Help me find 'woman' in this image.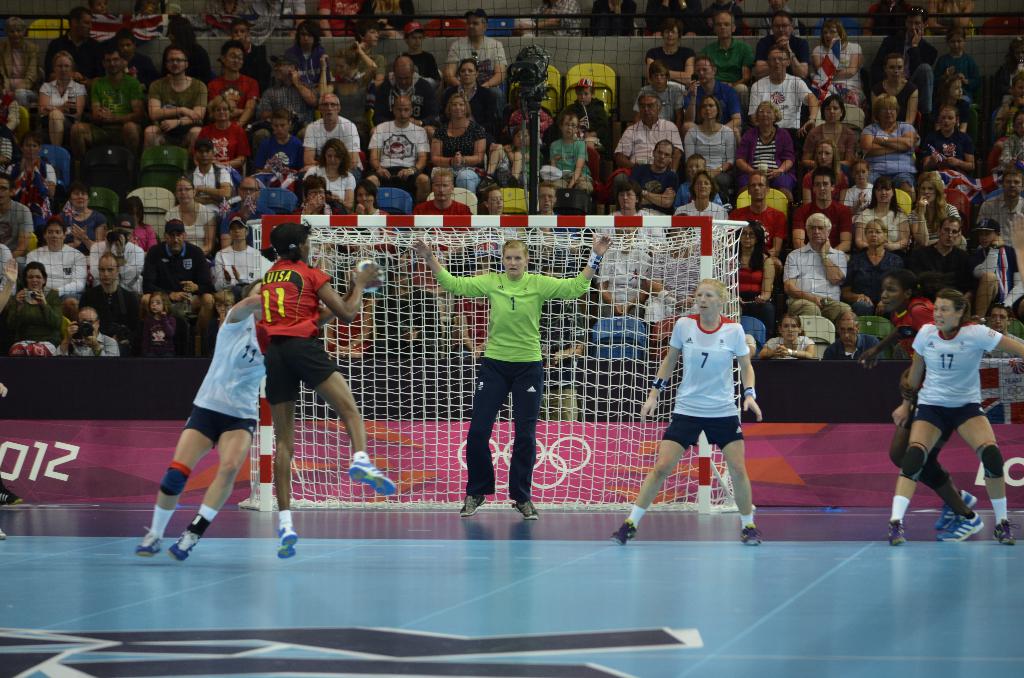
Found it: 348 182 392 255.
